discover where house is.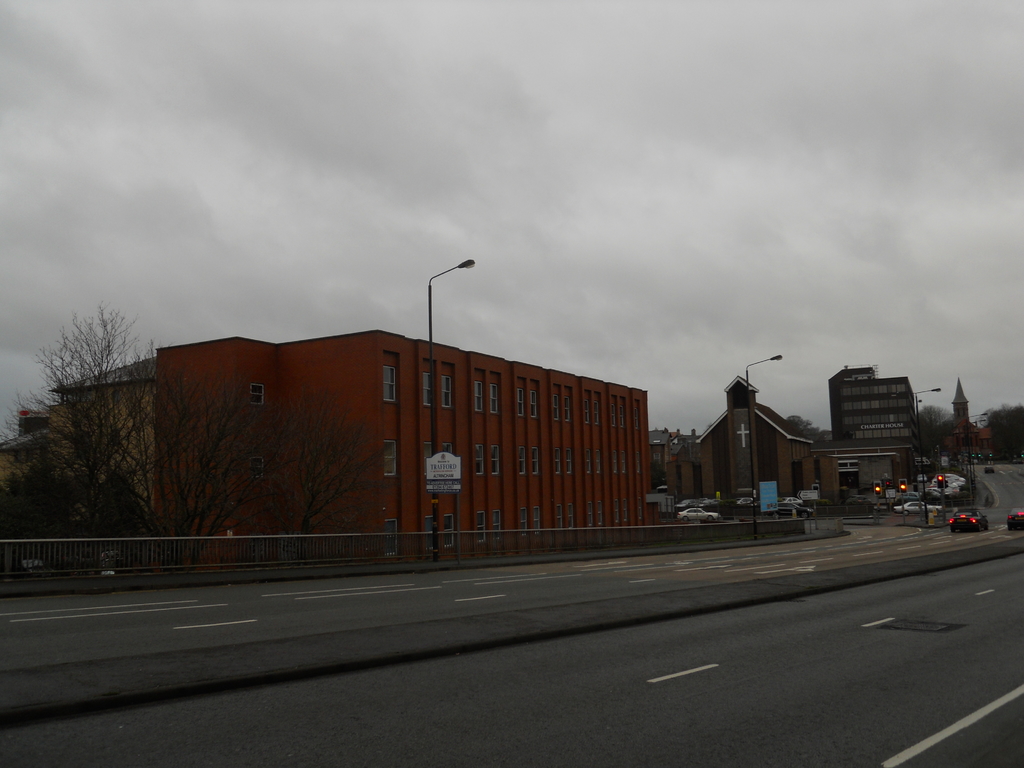
Discovered at bbox(646, 365, 1005, 525).
